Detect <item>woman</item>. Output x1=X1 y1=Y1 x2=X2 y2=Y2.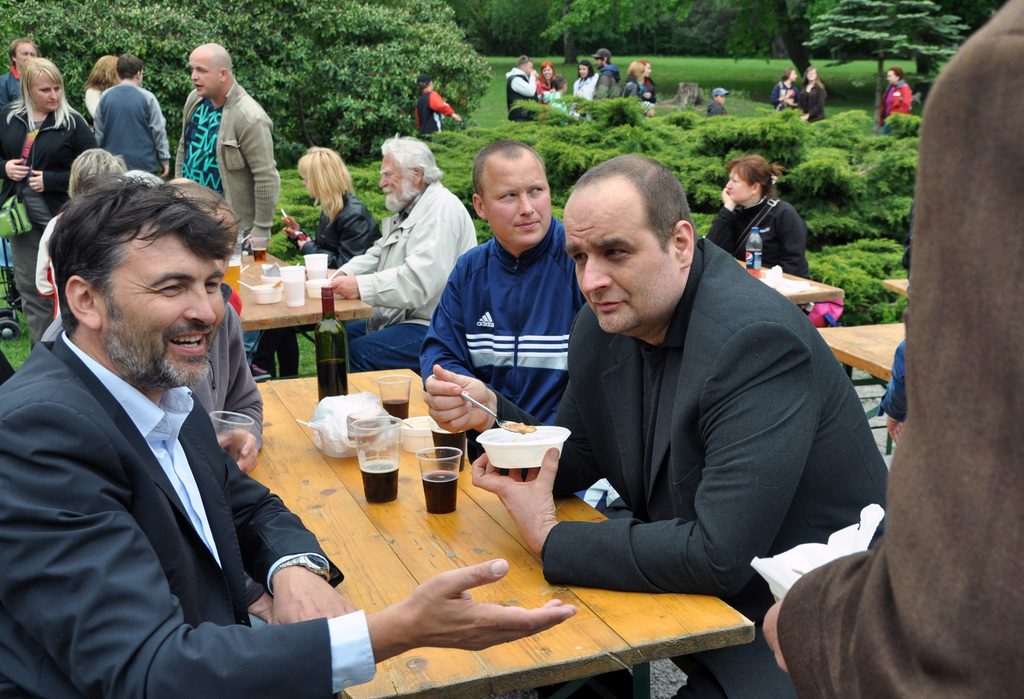
x1=0 y1=55 x2=99 y2=354.
